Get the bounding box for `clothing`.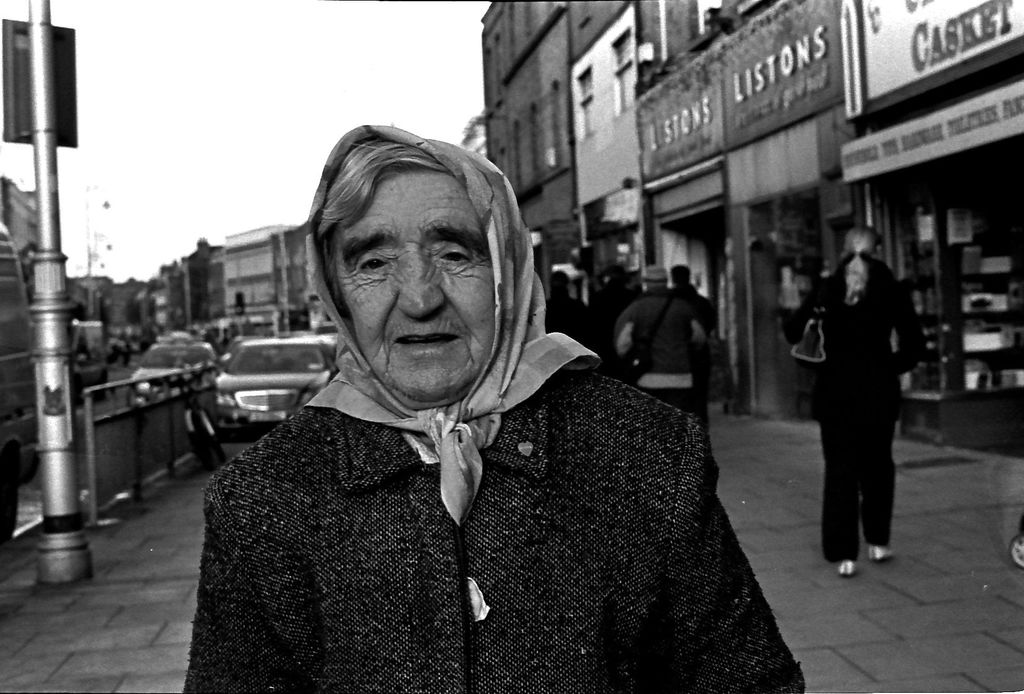
(781, 263, 929, 567).
